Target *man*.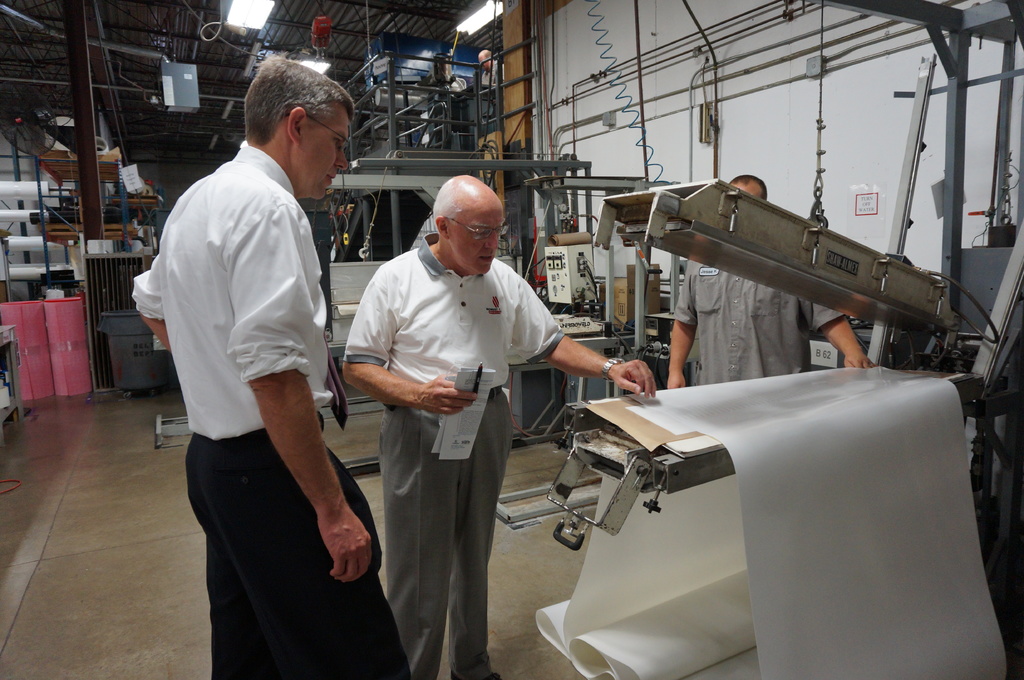
Target region: (660,170,875,393).
